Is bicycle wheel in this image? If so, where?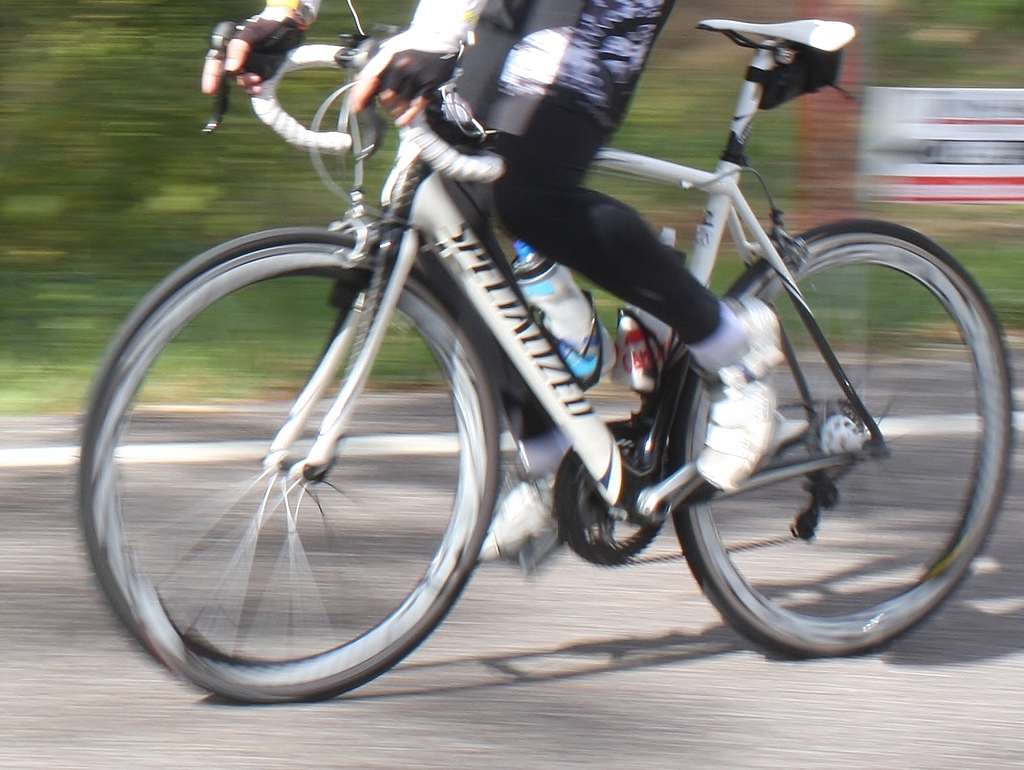
Yes, at [left=684, top=228, right=997, bottom=667].
